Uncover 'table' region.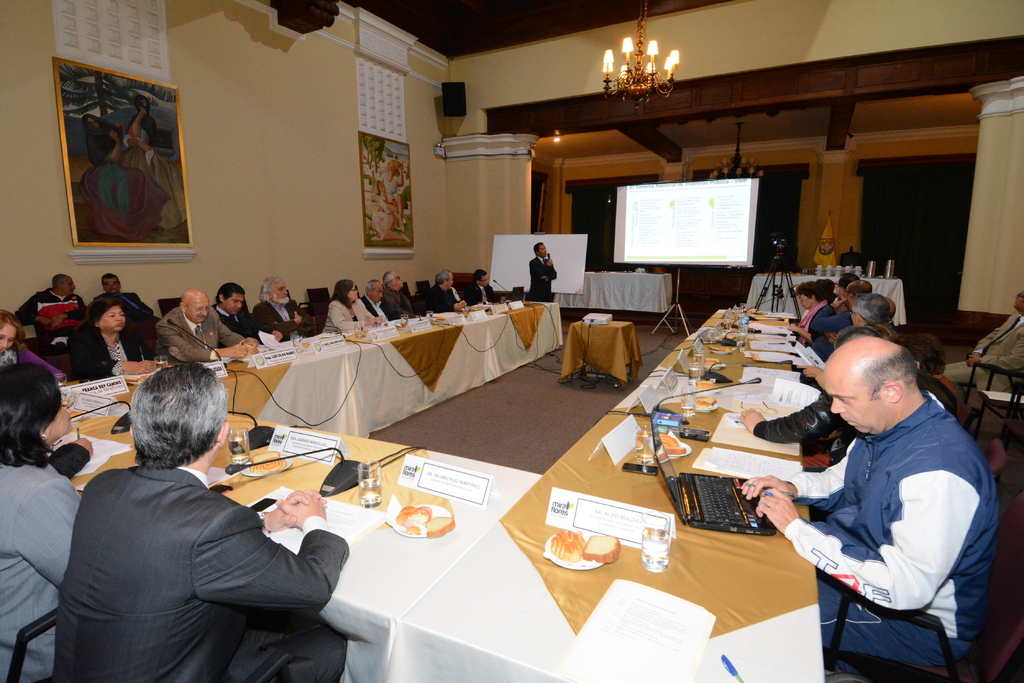
Uncovered: 394, 303, 803, 682.
